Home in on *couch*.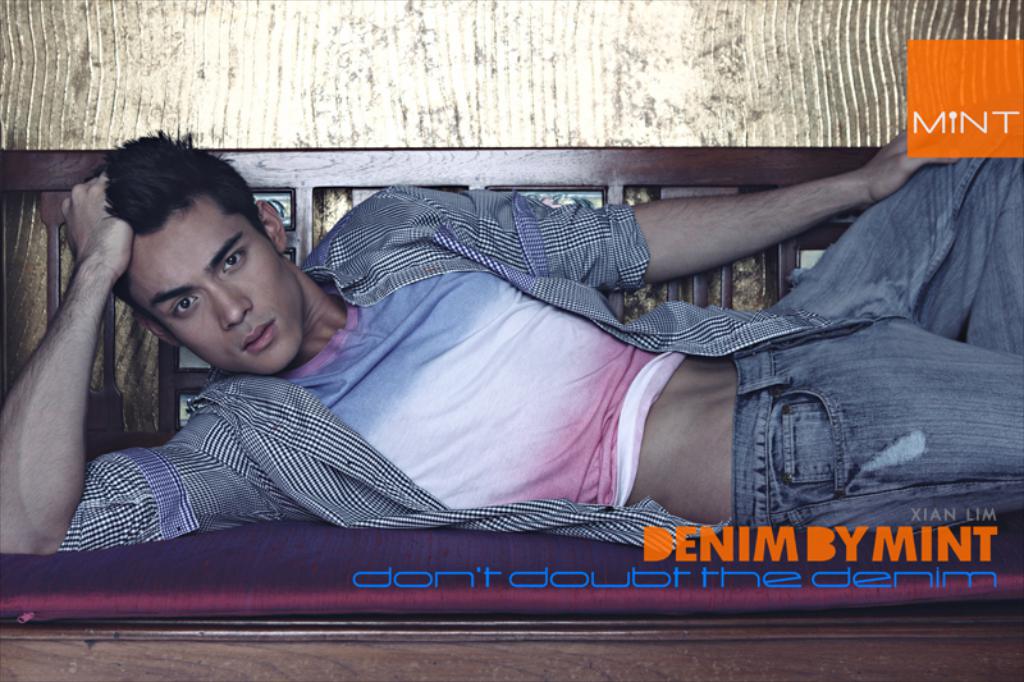
Homed in at x1=14 y1=92 x2=1010 y2=649.
